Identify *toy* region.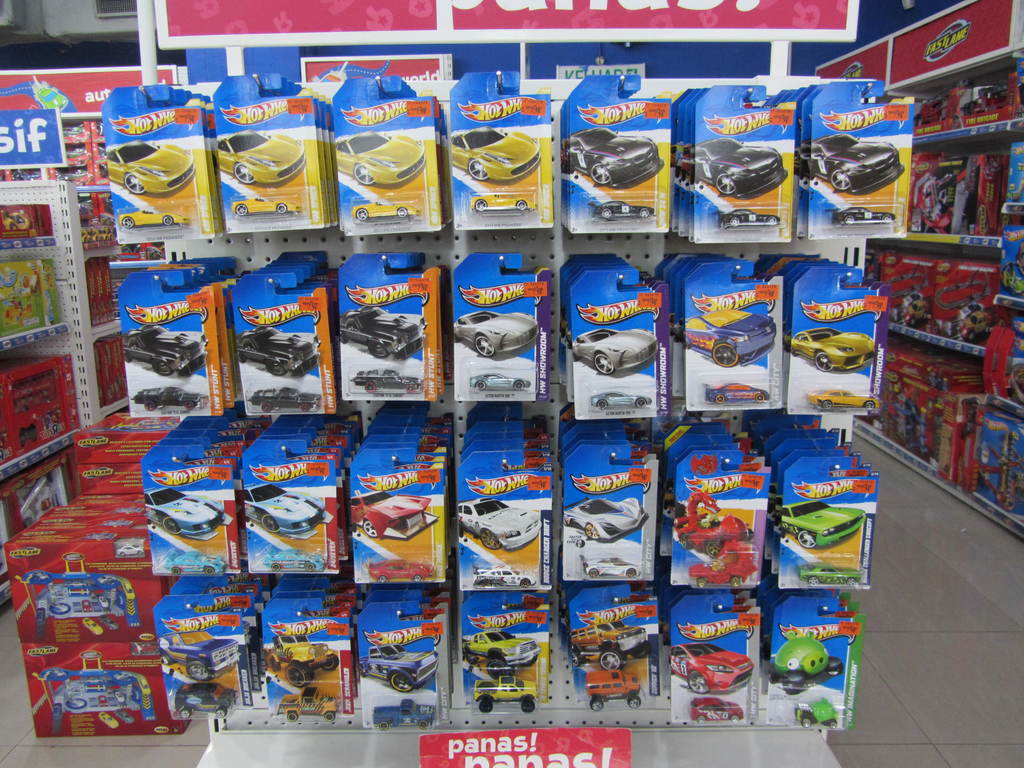
Region: 334 130 426 187.
